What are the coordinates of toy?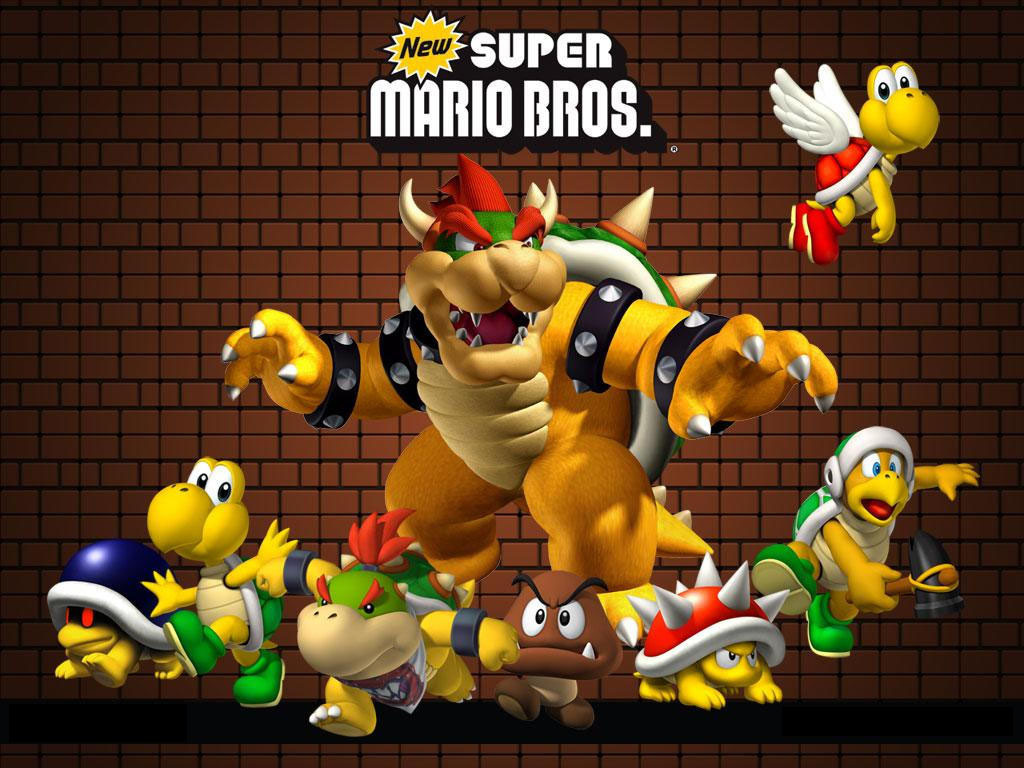
[x1=627, y1=552, x2=794, y2=698].
